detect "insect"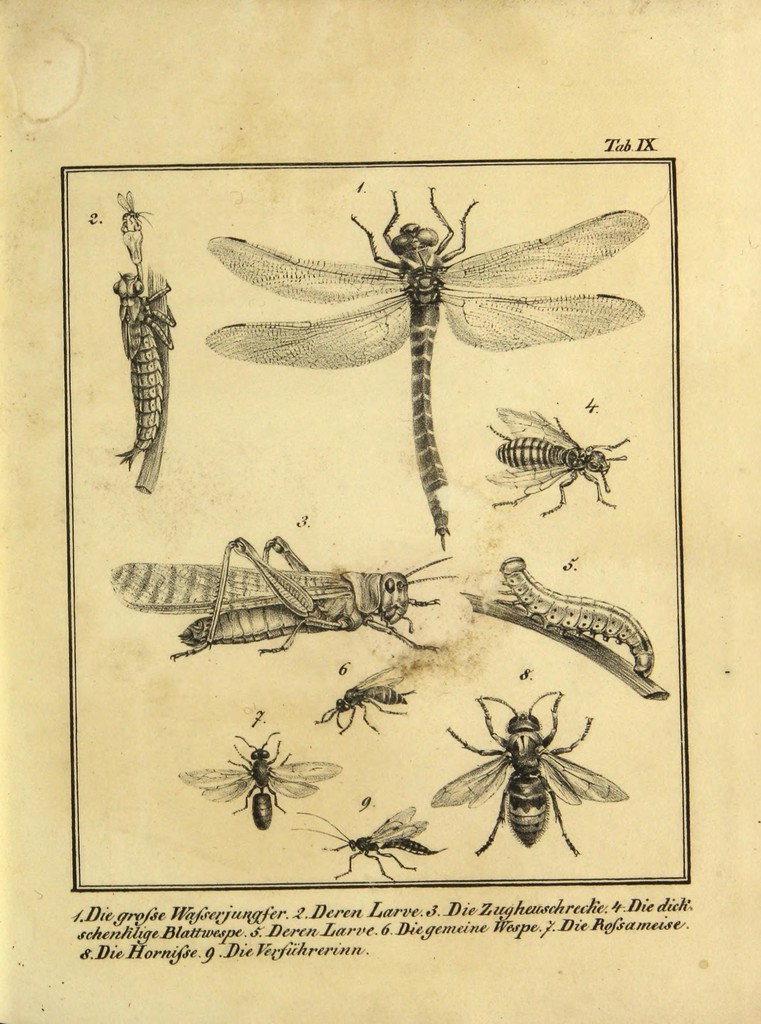
pyautogui.locateOnScreen(284, 811, 451, 884)
